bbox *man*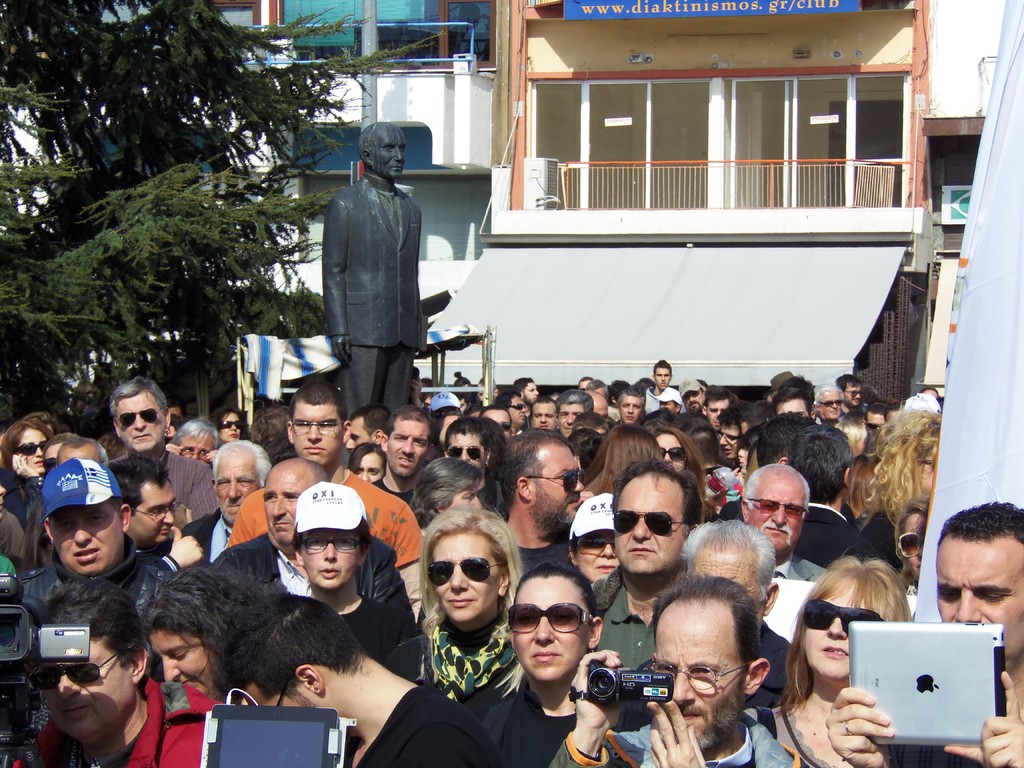
{"left": 677, "top": 375, "right": 703, "bottom": 410}
